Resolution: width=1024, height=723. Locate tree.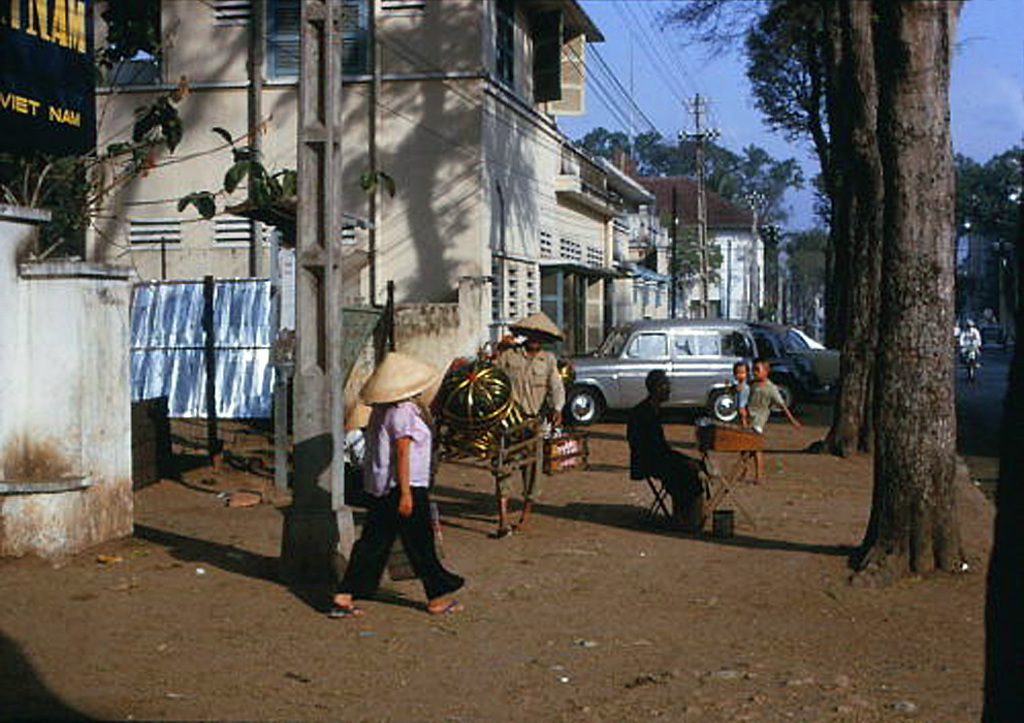
800, 144, 988, 342.
